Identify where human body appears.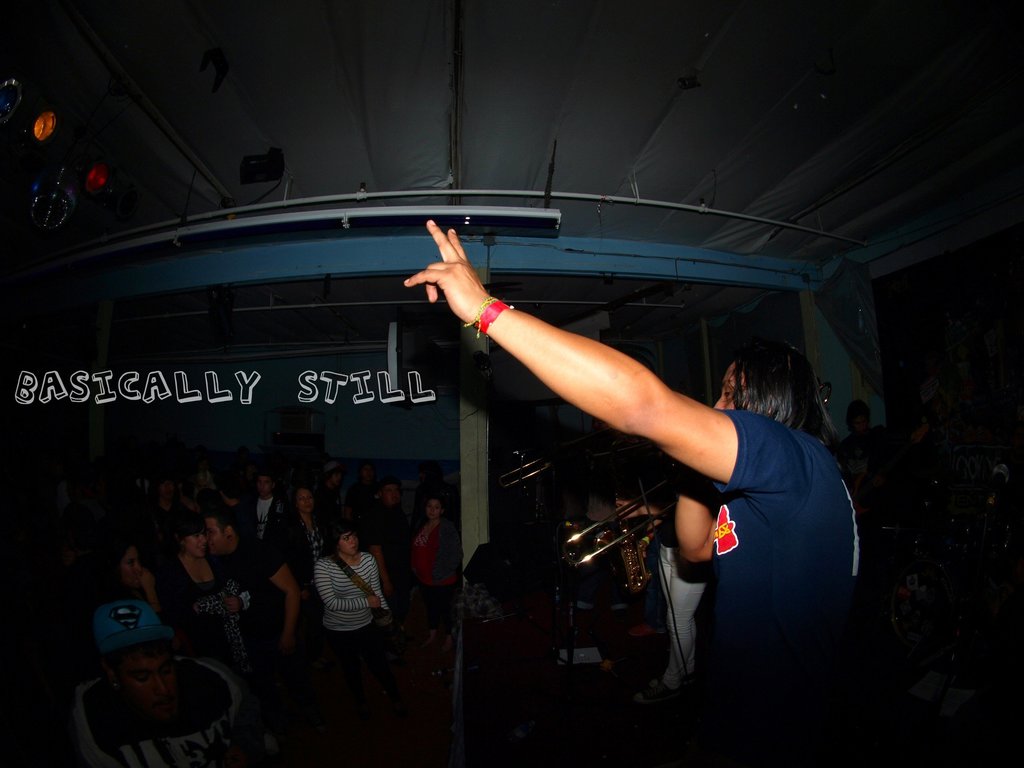
Appears at locate(400, 220, 860, 767).
